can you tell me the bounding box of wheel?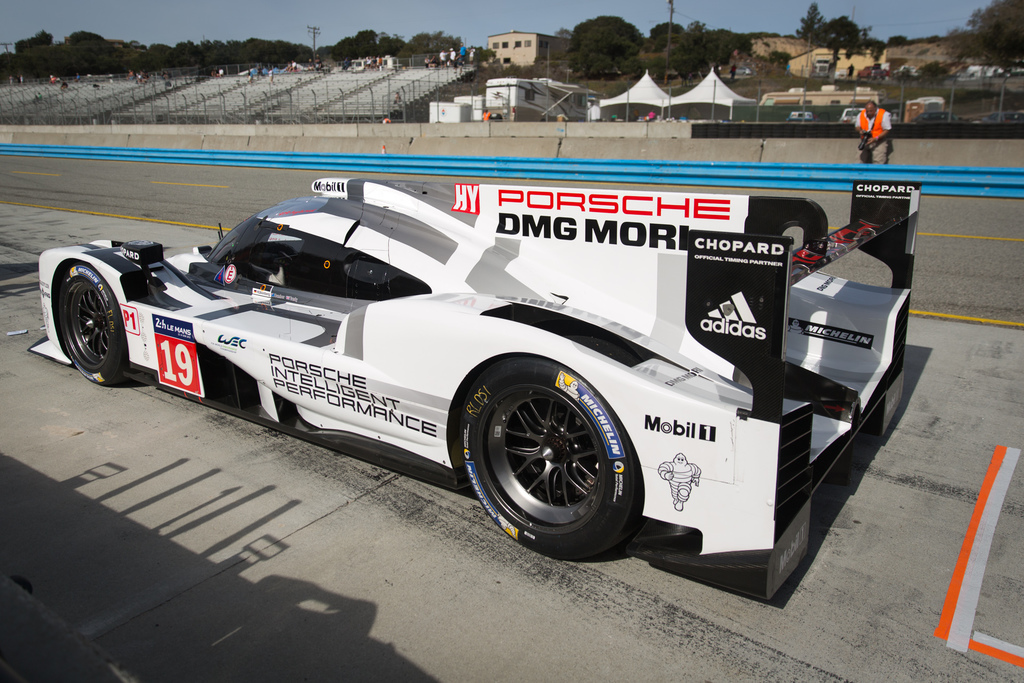
(x1=452, y1=353, x2=645, y2=562).
